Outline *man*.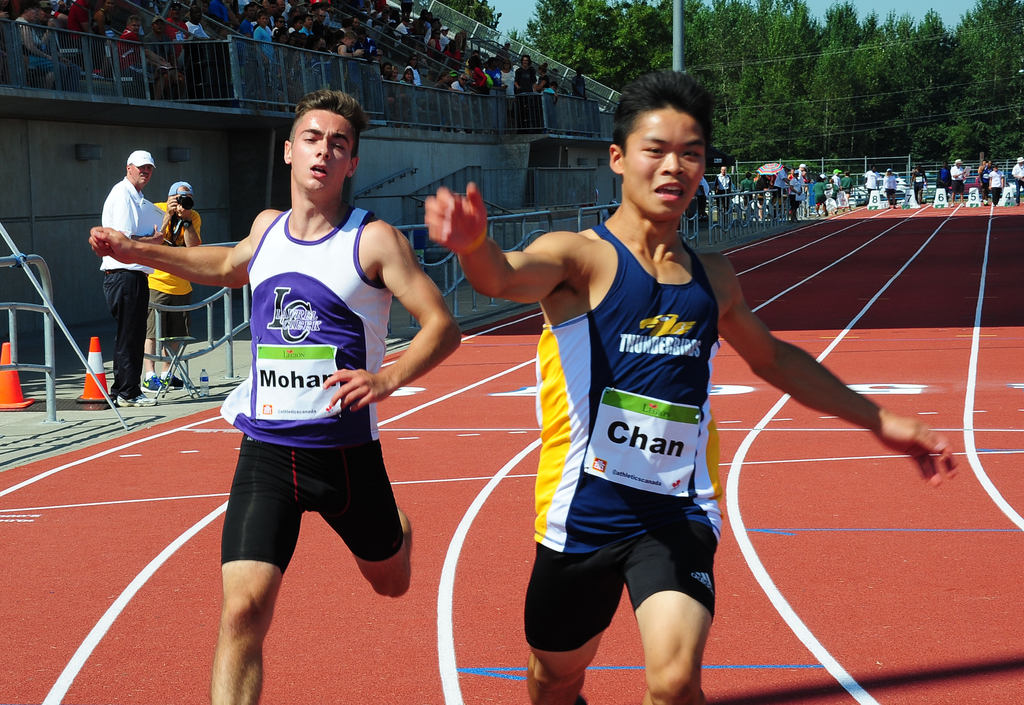
Outline: bbox=[148, 175, 198, 401].
